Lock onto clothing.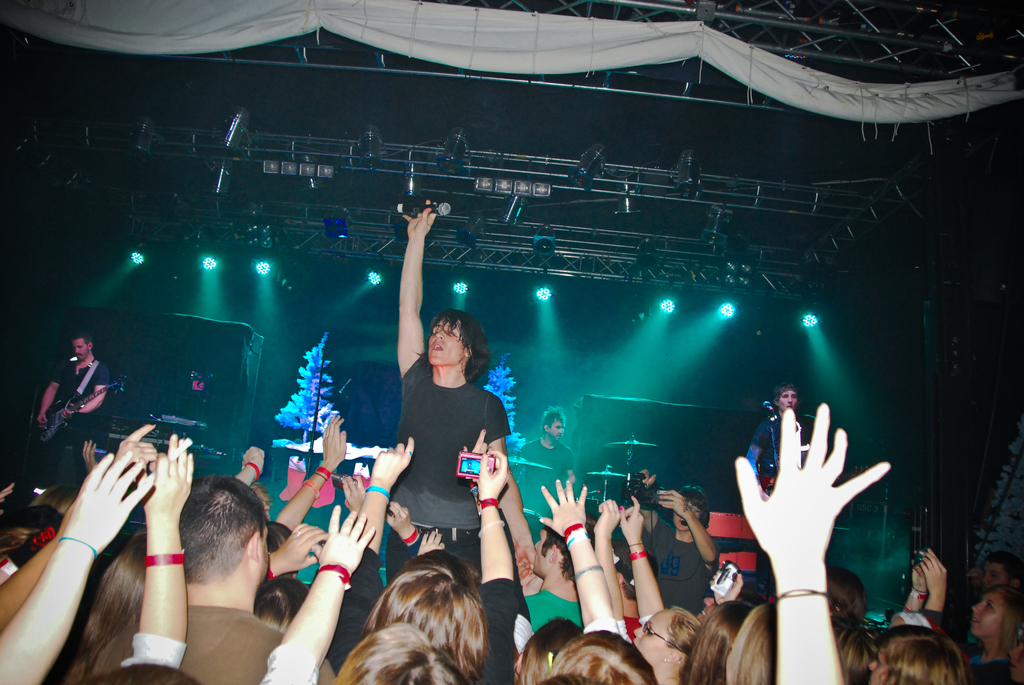
Locked: <bbox>87, 605, 333, 684</bbox>.
